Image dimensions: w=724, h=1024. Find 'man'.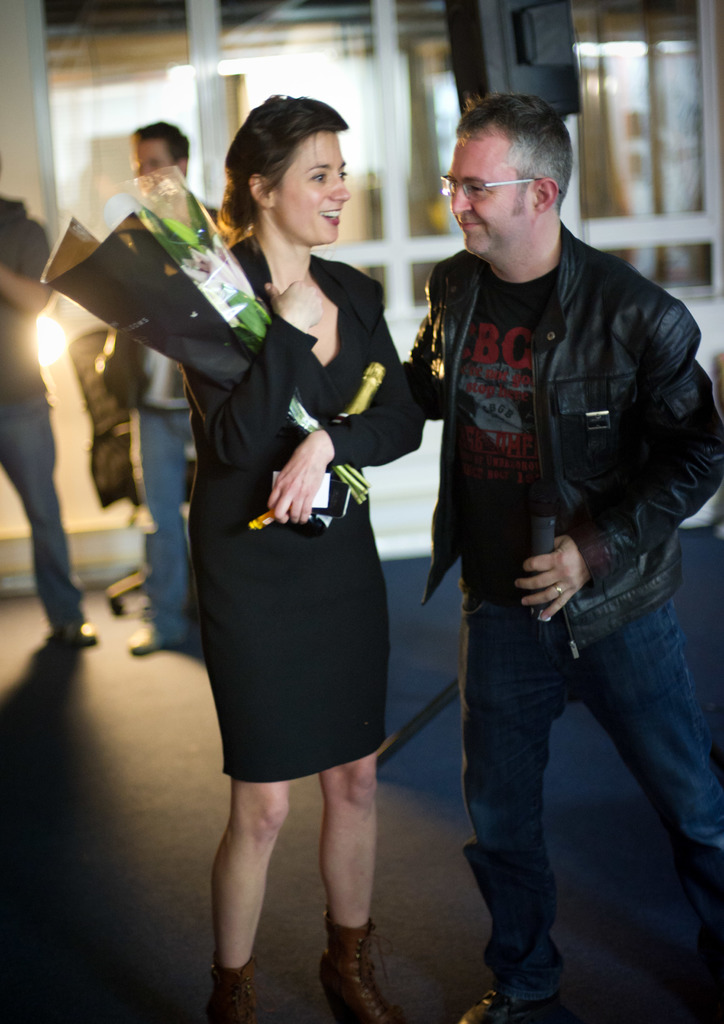
crop(374, 79, 713, 982).
